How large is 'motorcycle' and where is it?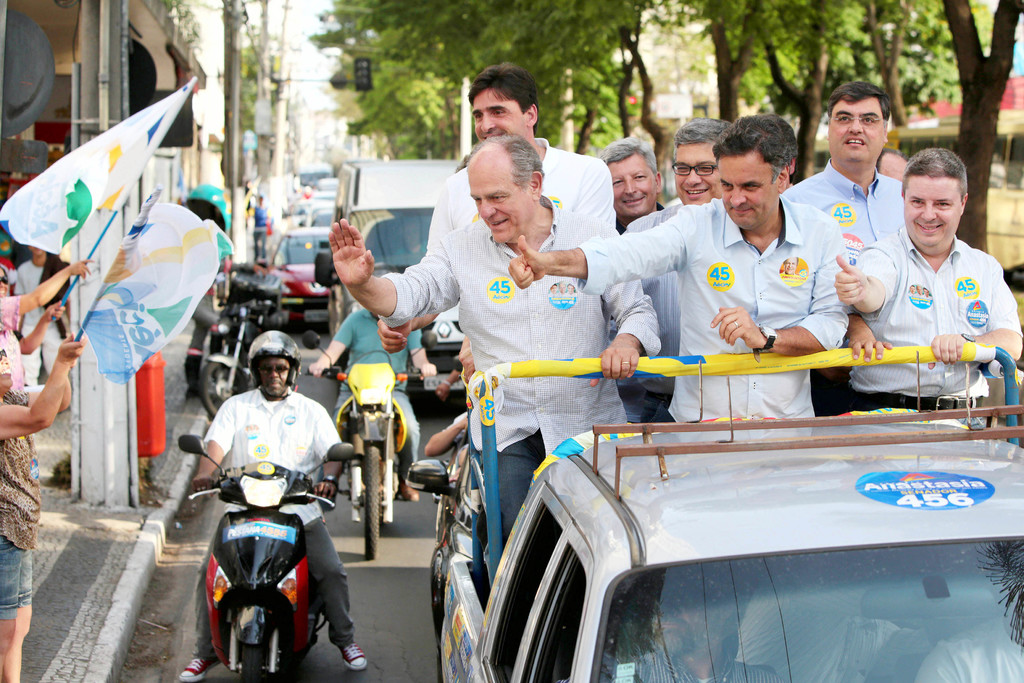
Bounding box: 309,330,422,562.
